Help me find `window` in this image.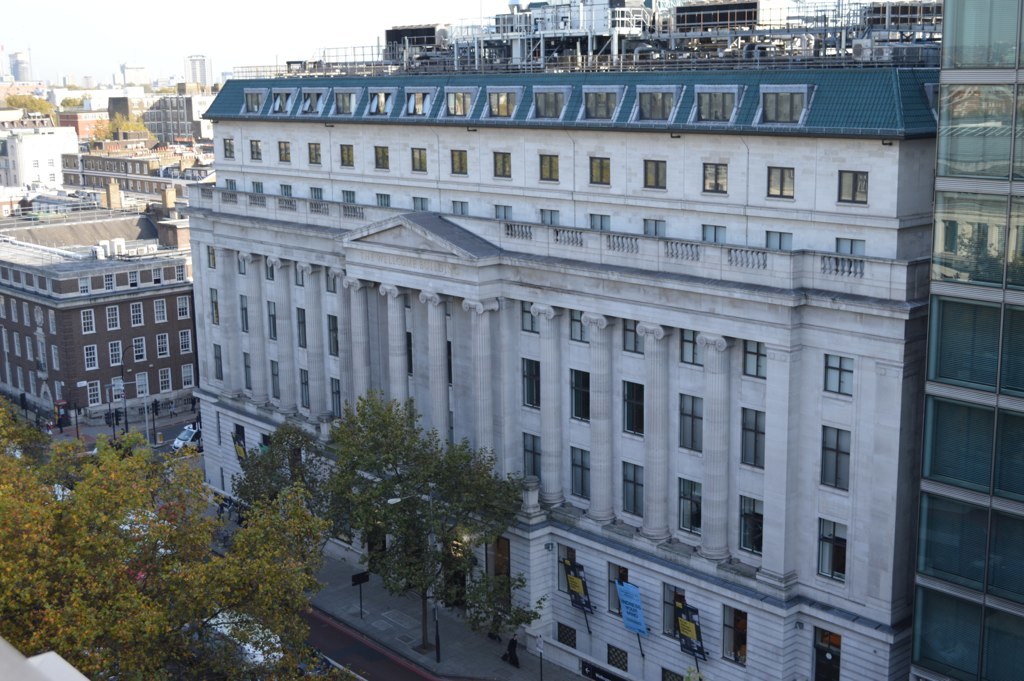
Found it: BBox(589, 207, 613, 240).
